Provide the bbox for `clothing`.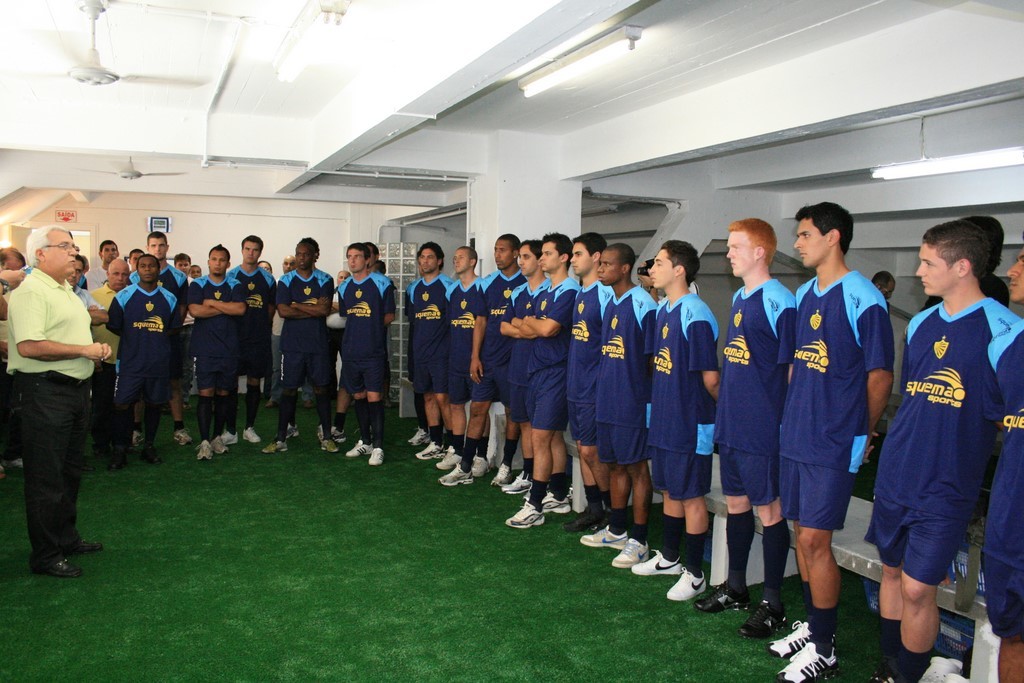
656:282:729:516.
